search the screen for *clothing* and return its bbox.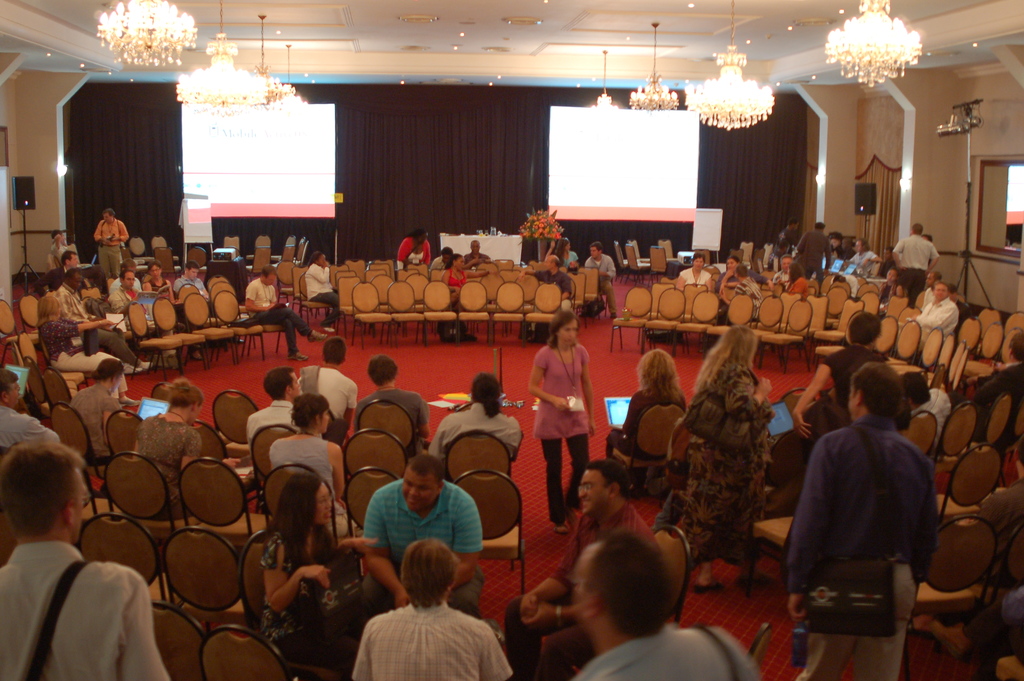
Found: [x1=801, y1=387, x2=950, y2=648].
